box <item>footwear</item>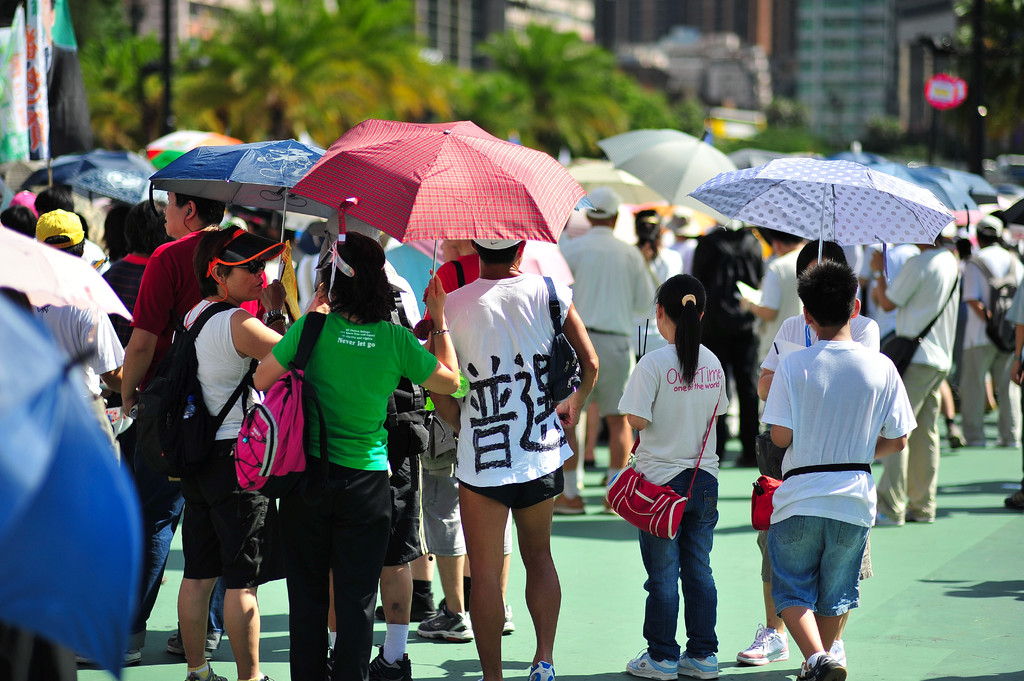
[left=185, top=666, right=231, bottom=680]
